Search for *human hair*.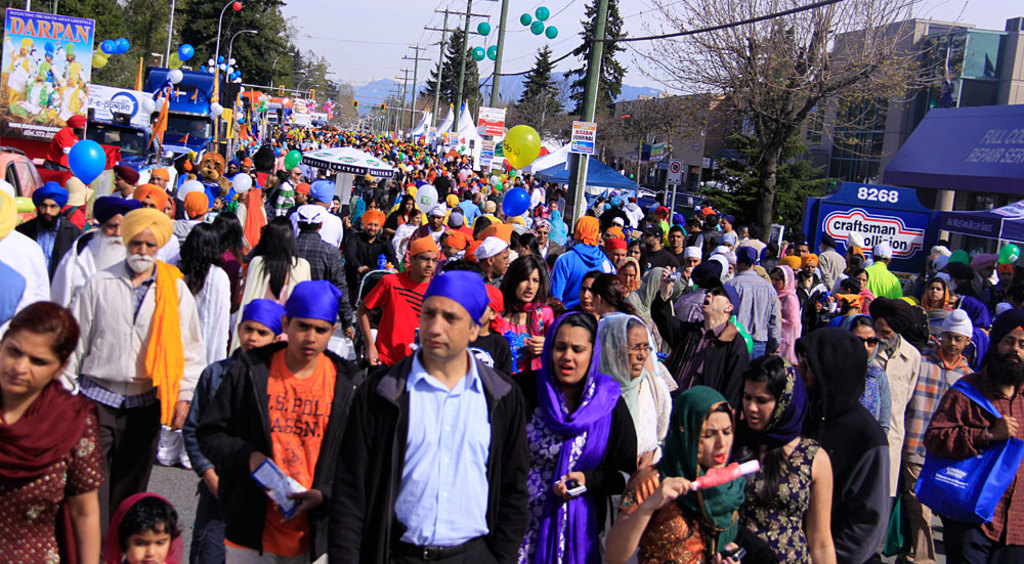
Found at detection(498, 255, 549, 318).
